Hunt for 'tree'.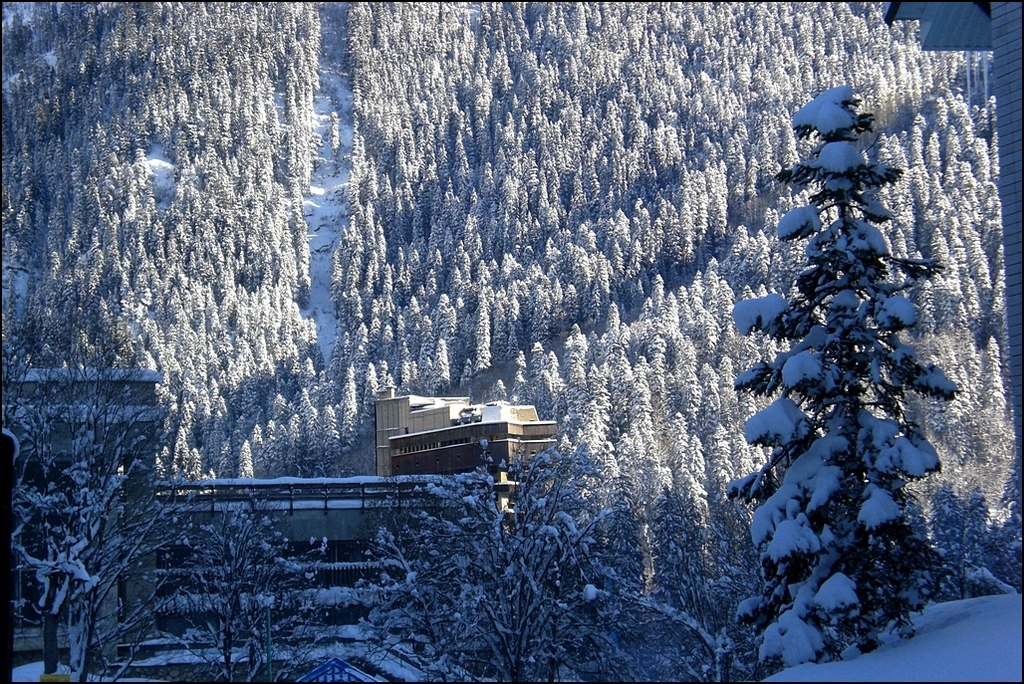
Hunted down at [334, 418, 690, 683].
